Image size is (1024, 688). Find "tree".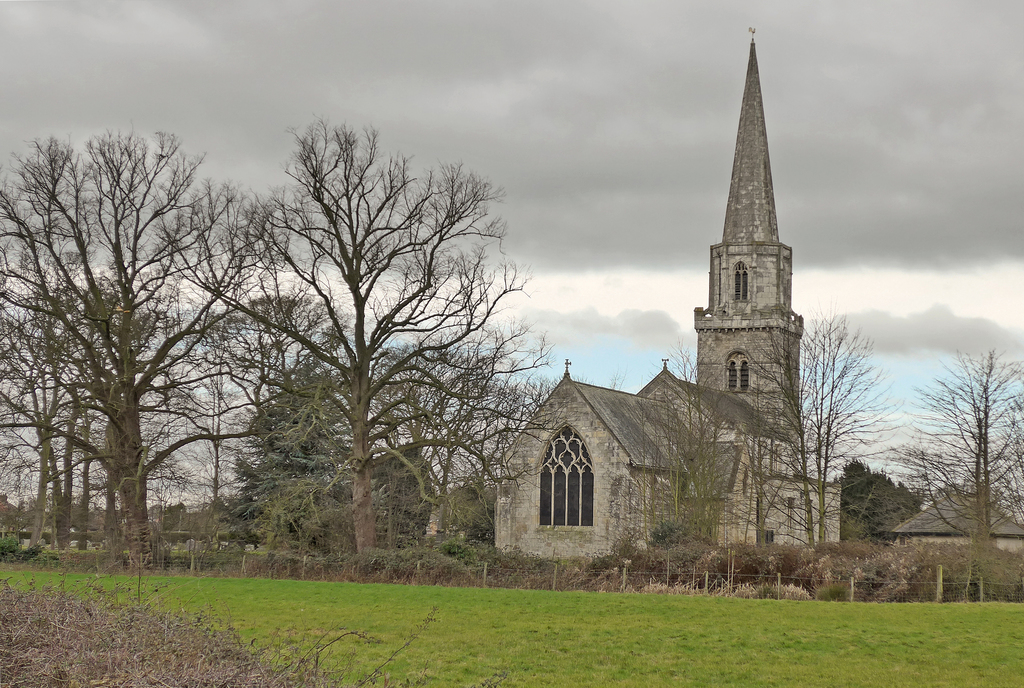
box=[200, 291, 340, 539].
